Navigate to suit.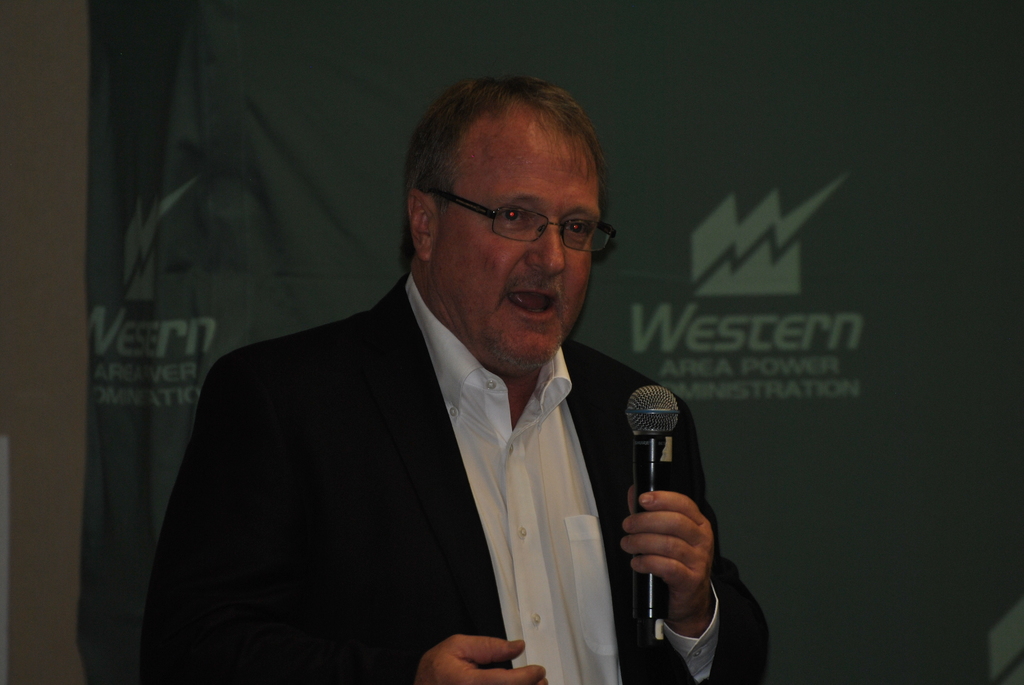
Navigation target: x1=140, y1=236, x2=689, y2=662.
